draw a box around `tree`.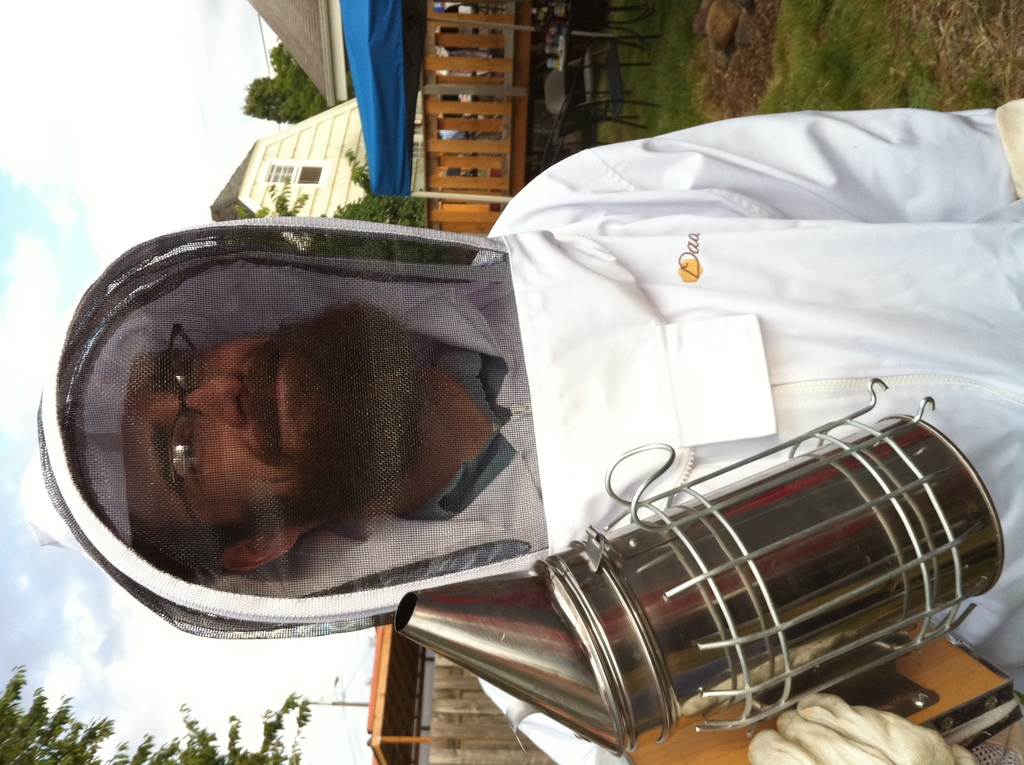
rect(239, 37, 326, 124).
